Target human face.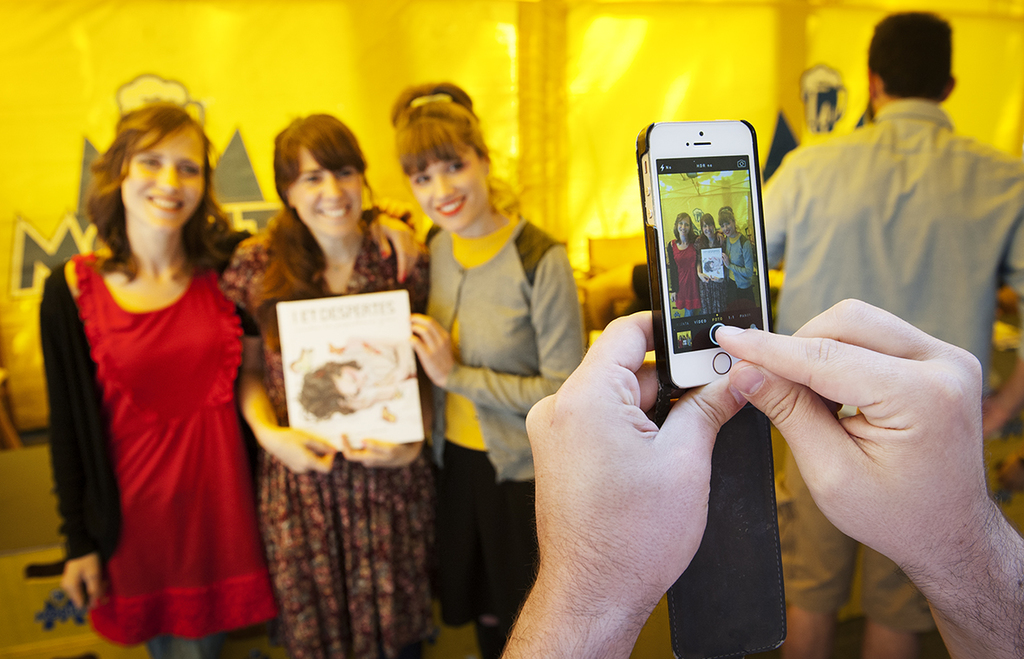
Target region: 723,219,733,235.
